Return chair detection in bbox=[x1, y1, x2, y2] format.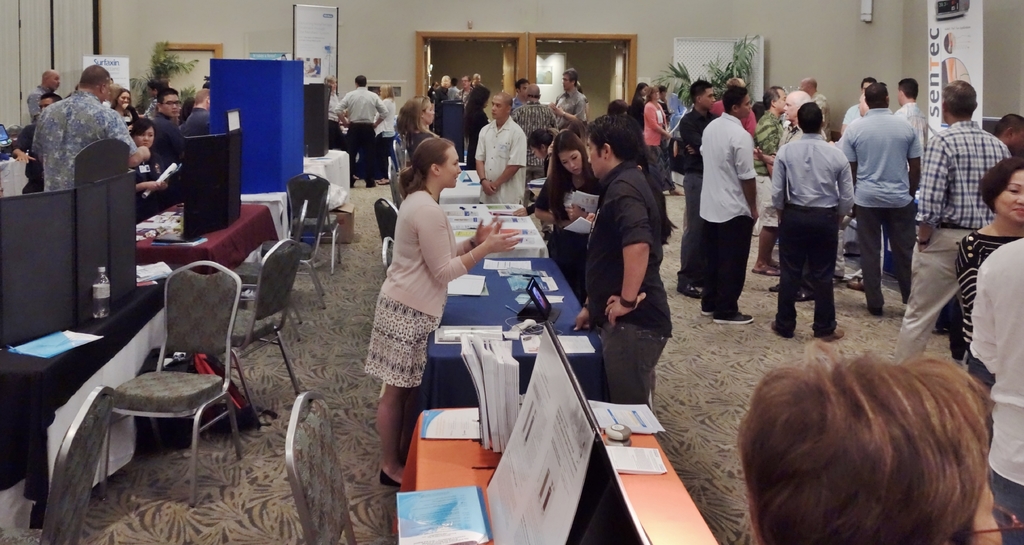
bbox=[225, 233, 307, 421].
